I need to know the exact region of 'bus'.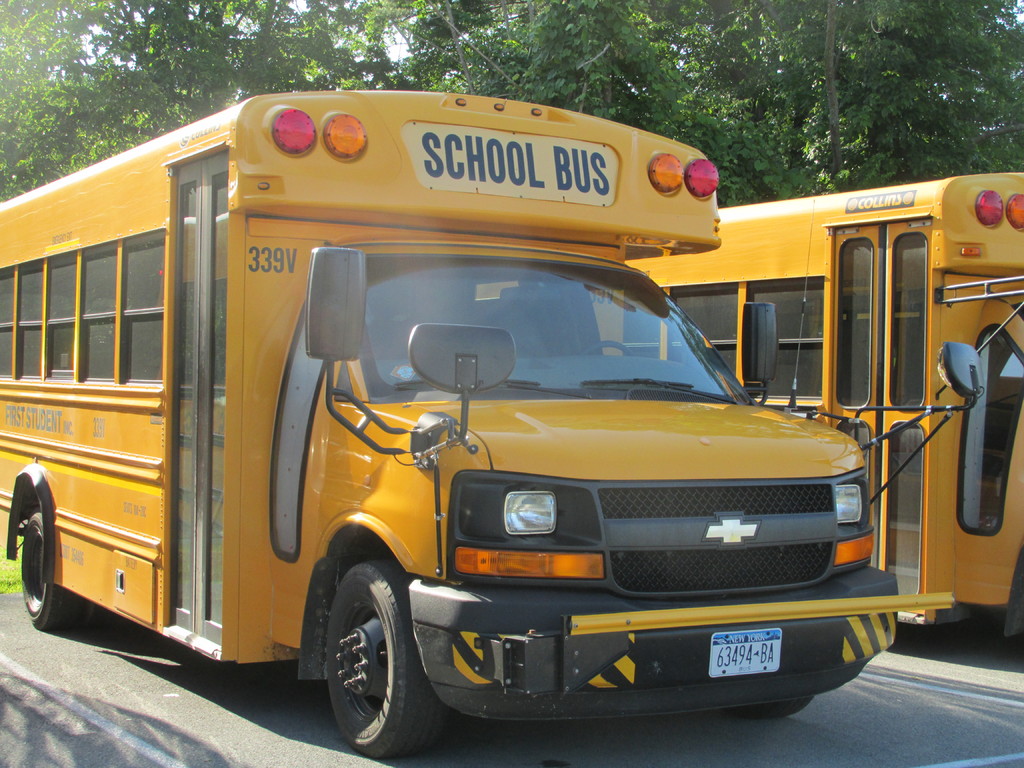
Region: pyautogui.locateOnScreen(0, 90, 982, 760).
